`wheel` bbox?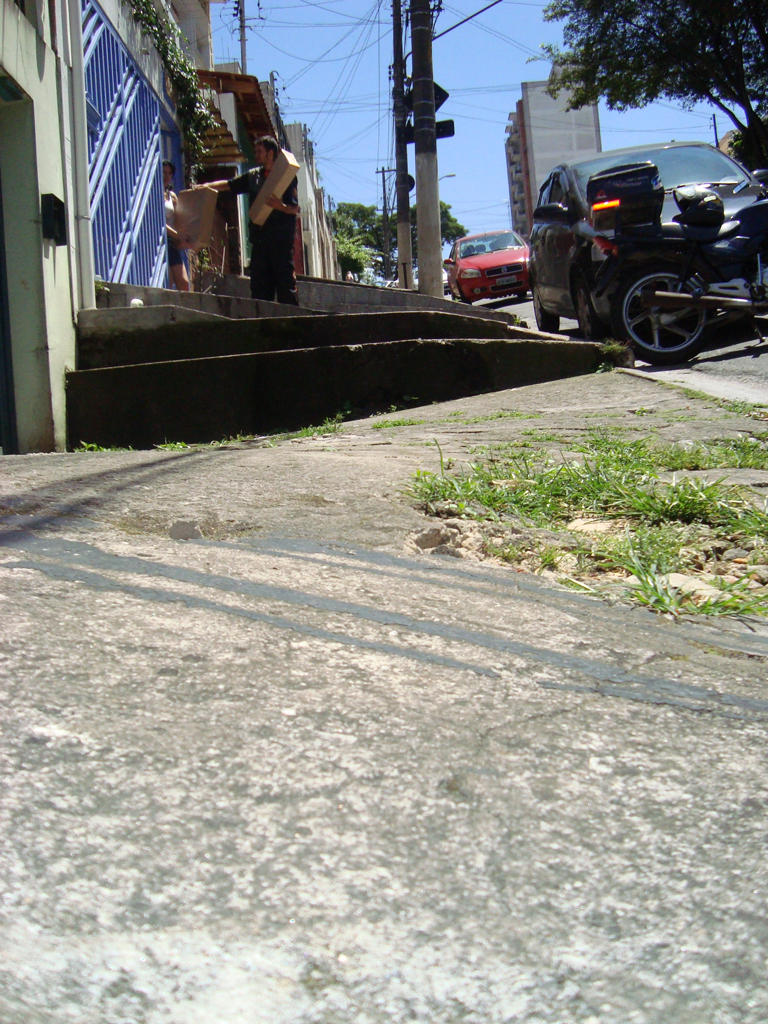
bbox=[517, 290, 529, 303]
